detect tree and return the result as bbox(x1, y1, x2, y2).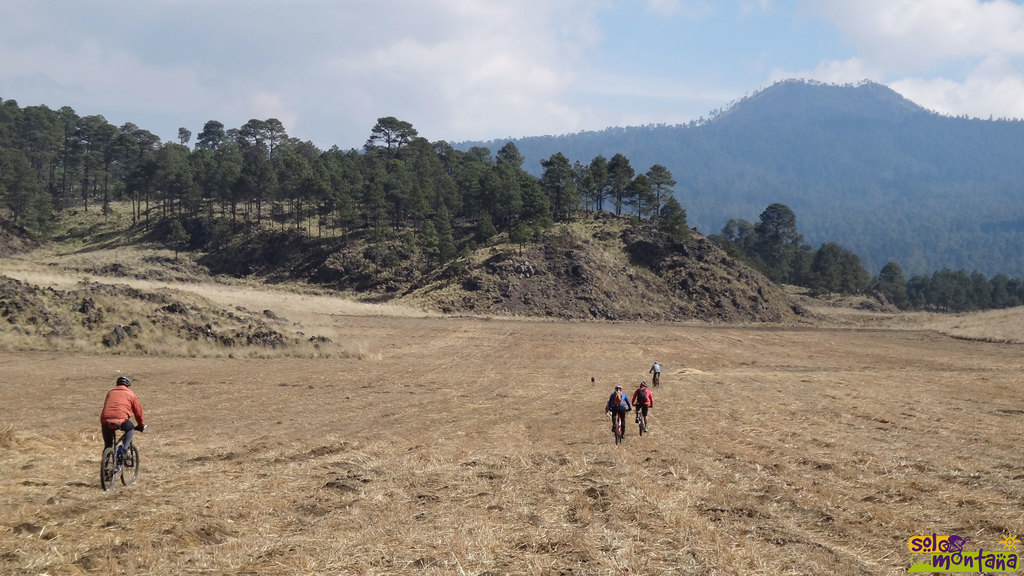
bbox(643, 163, 669, 207).
